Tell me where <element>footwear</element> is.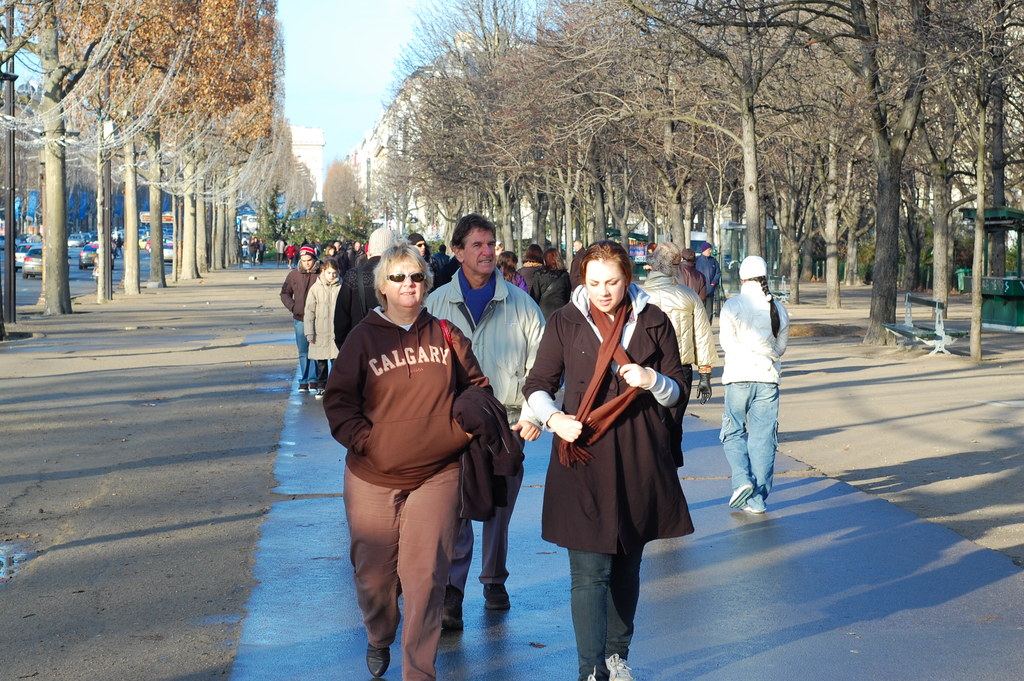
<element>footwear</element> is at <region>315, 388, 325, 400</region>.
